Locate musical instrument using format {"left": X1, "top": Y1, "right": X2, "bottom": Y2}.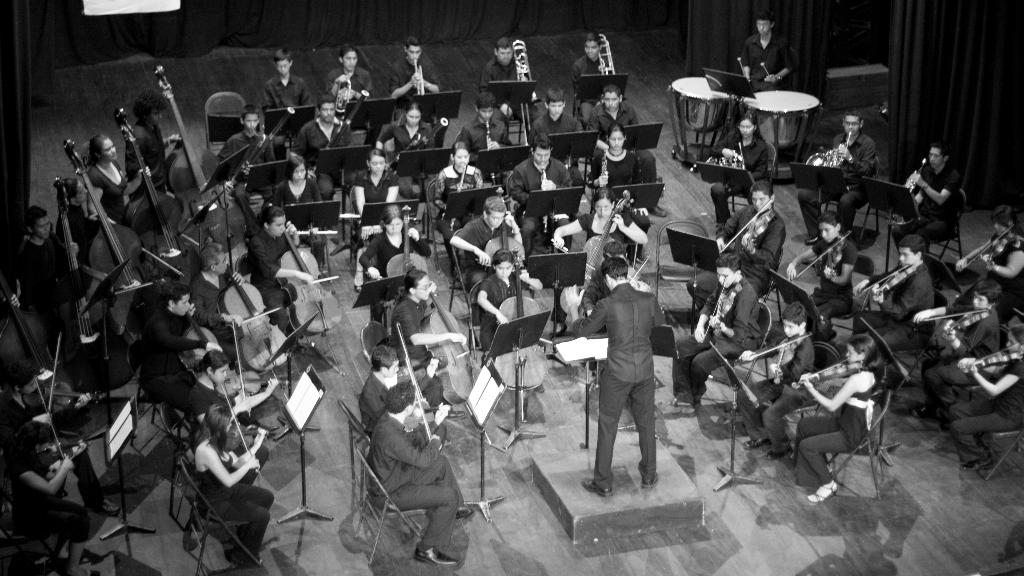
{"left": 179, "top": 291, "right": 244, "bottom": 381}.
